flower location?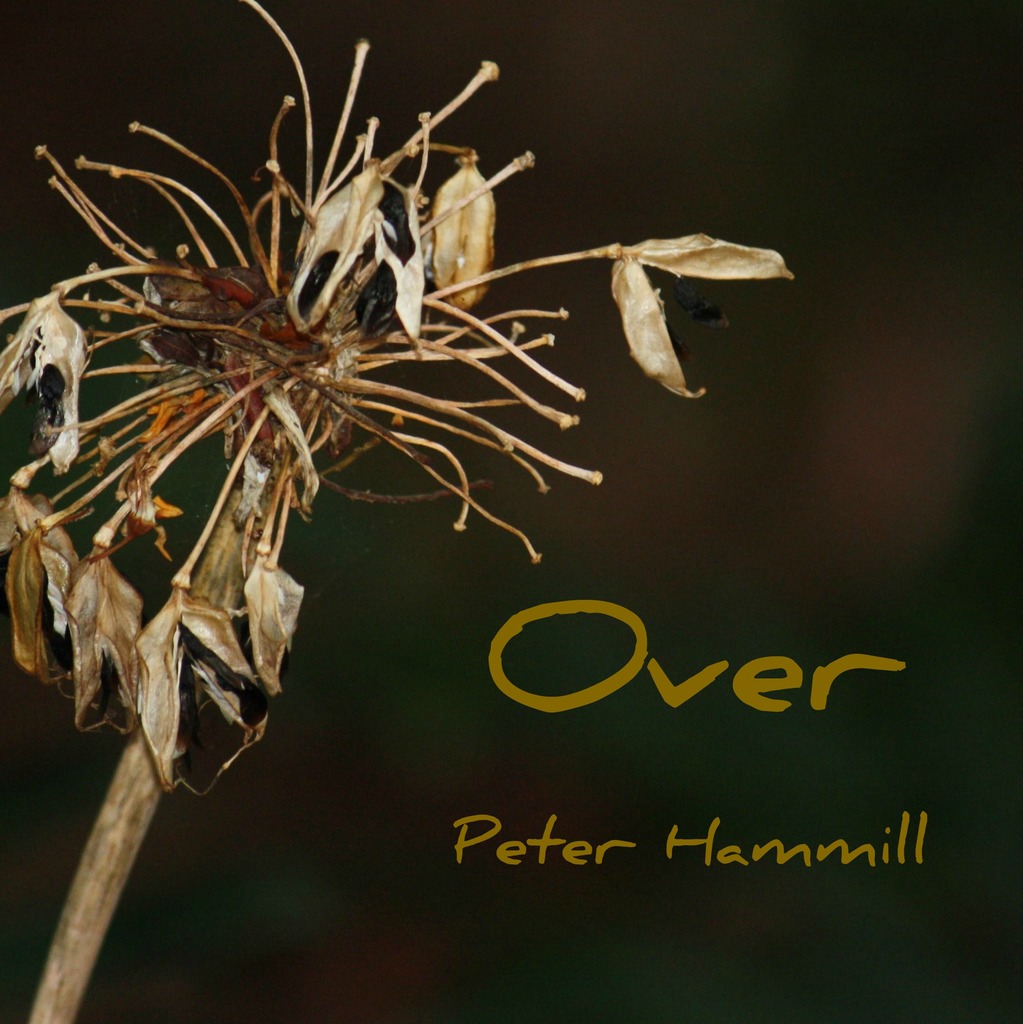
(48, 45, 743, 827)
